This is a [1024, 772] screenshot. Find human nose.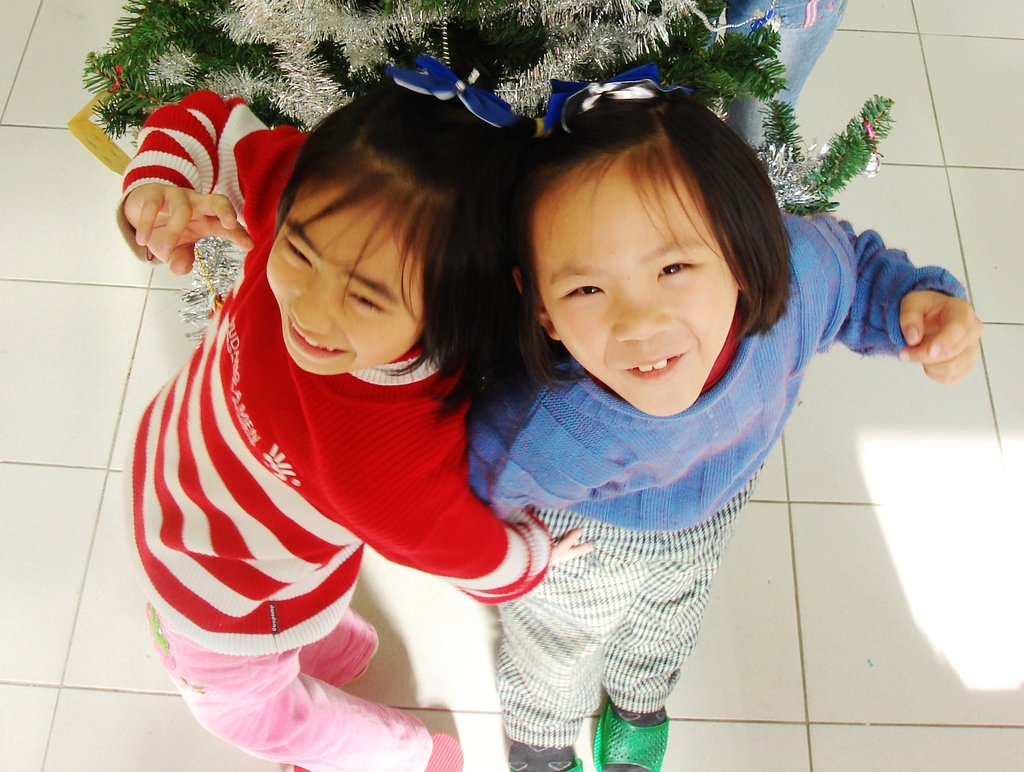
Bounding box: rect(291, 271, 331, 339).
